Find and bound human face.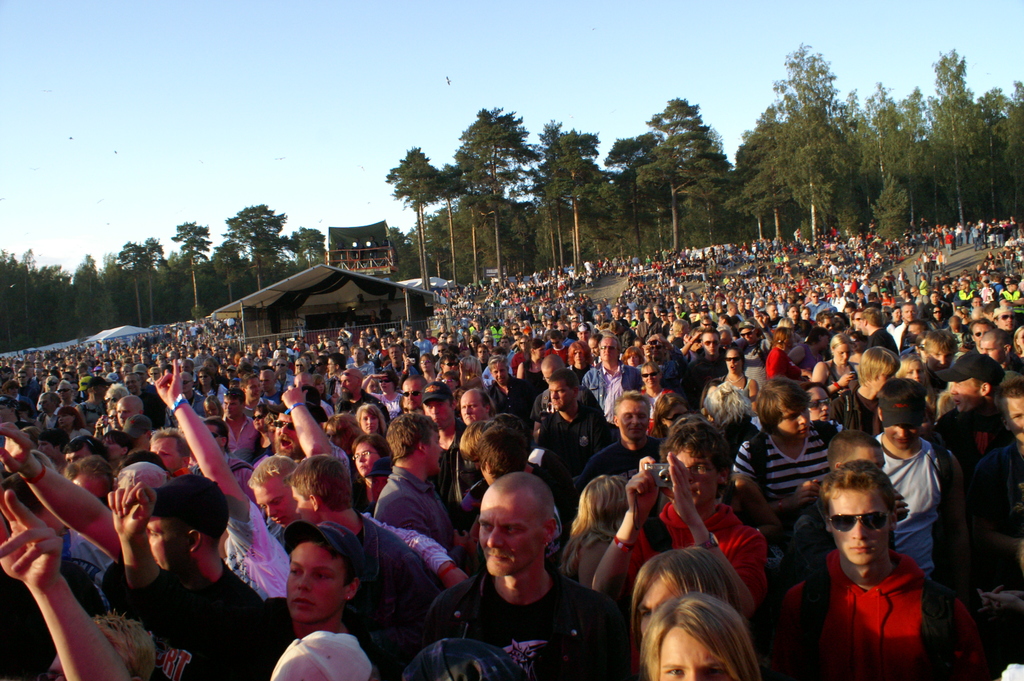
Bound: x1=477 y1=347 x2=484 y2=357.
